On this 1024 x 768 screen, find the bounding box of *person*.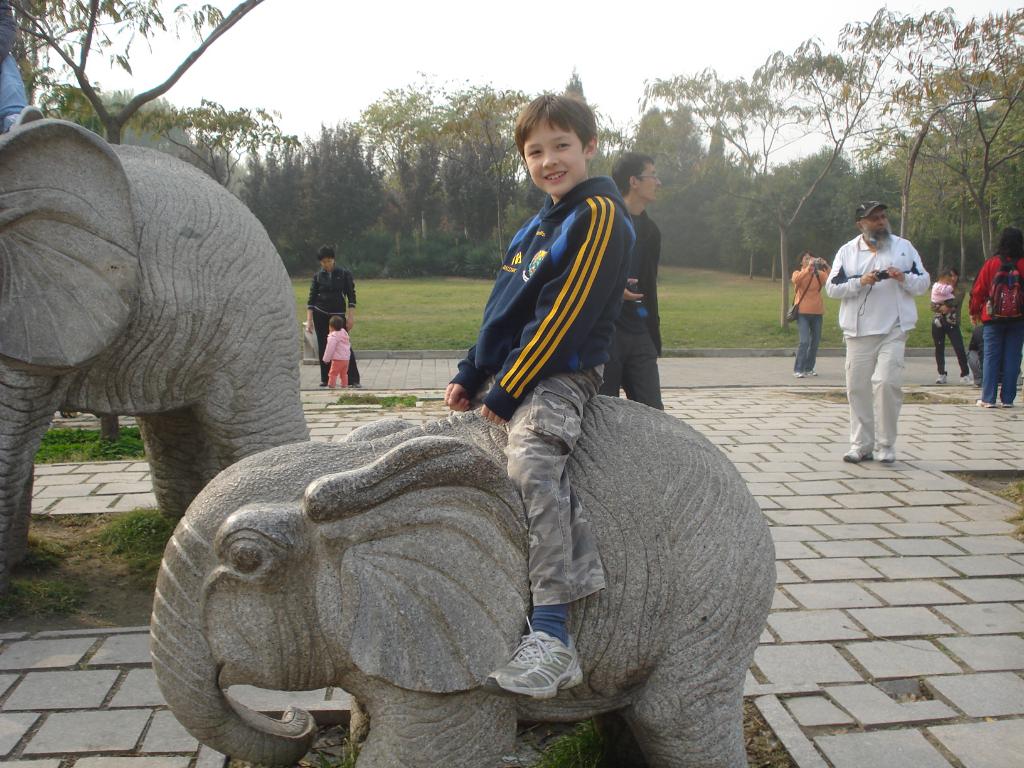
Bounding box: box=[593, 147, 666, 412].
